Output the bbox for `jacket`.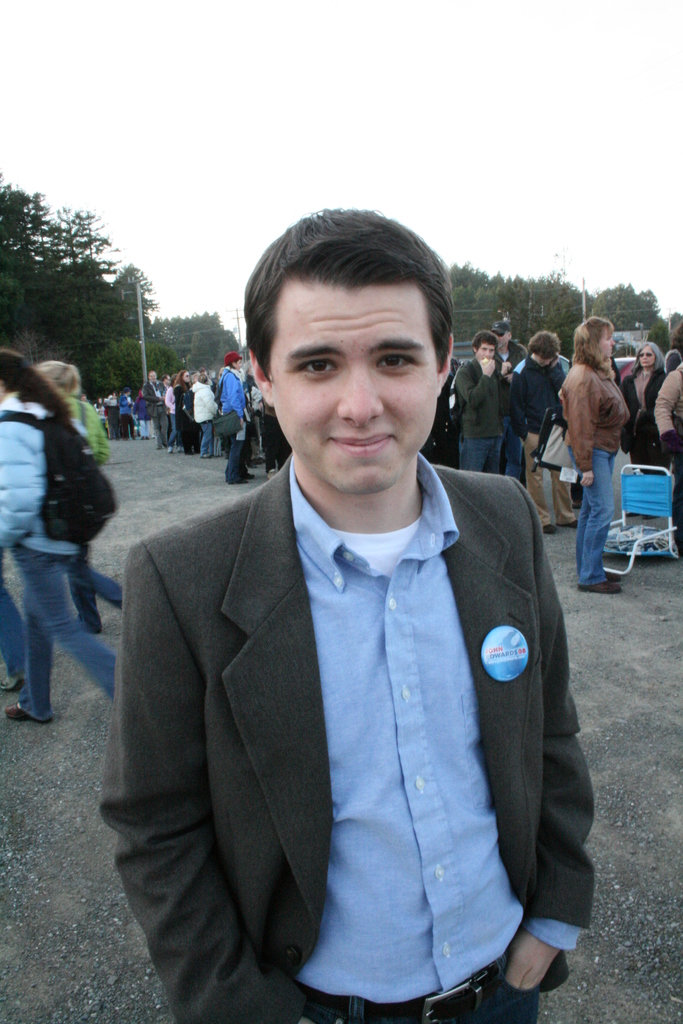
x1=0 y1=394 x2=81 y2=559.
